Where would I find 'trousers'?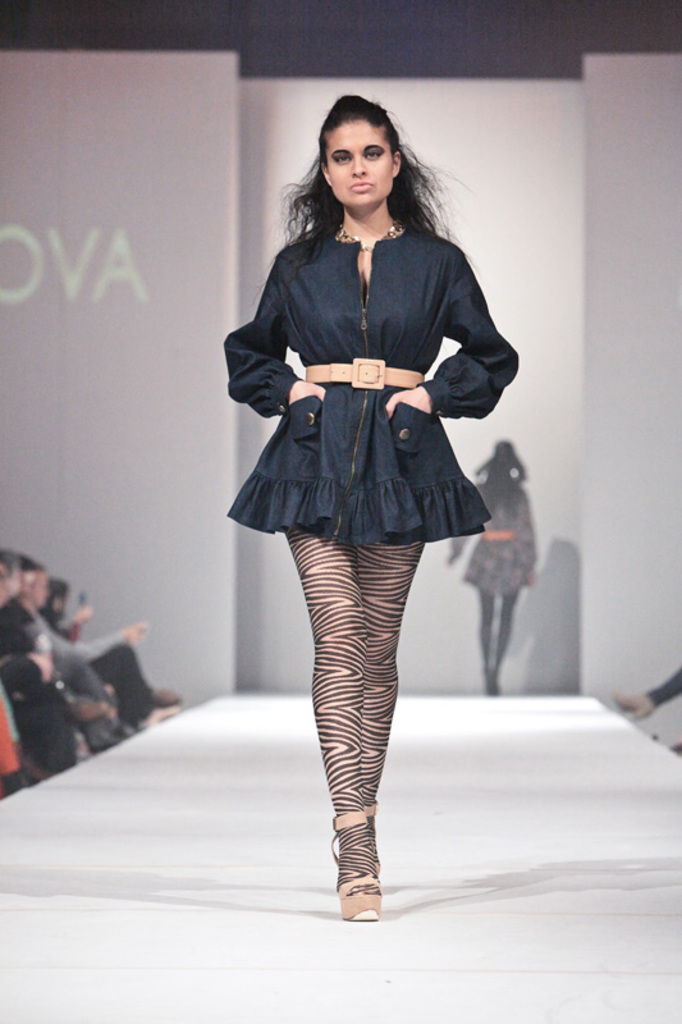
At l=256, t=413, r=457, b=872.
